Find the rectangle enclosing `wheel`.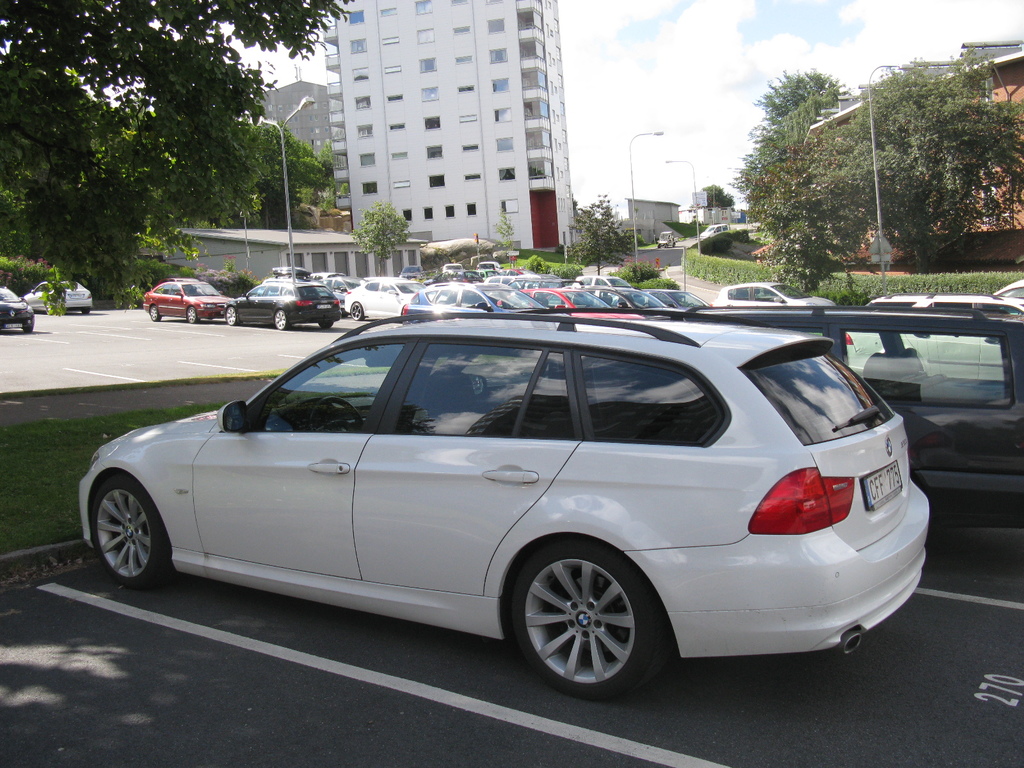
detection(82, 309, 90, 316).
